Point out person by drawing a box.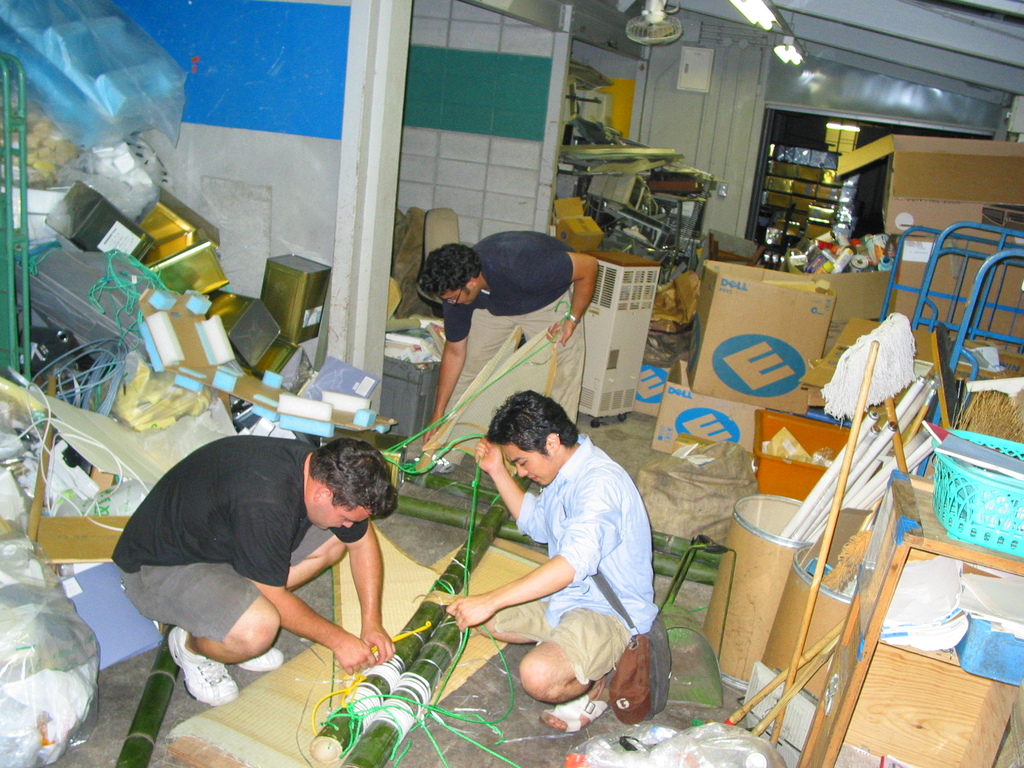
442:390:659:736.
